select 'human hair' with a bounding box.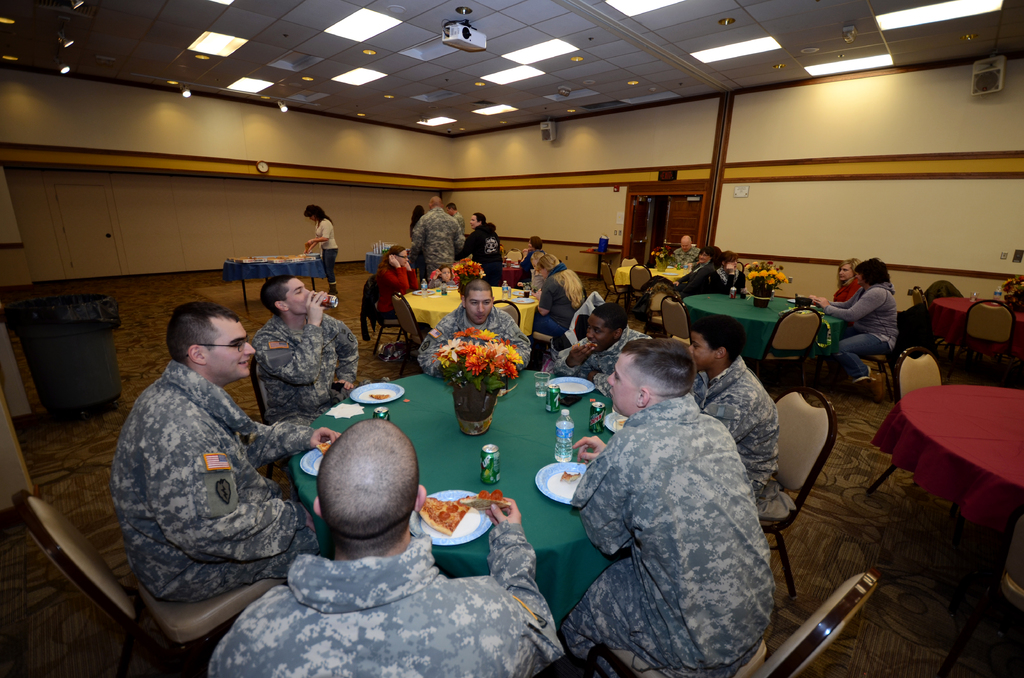
<box>156,307,234,381</box>.
